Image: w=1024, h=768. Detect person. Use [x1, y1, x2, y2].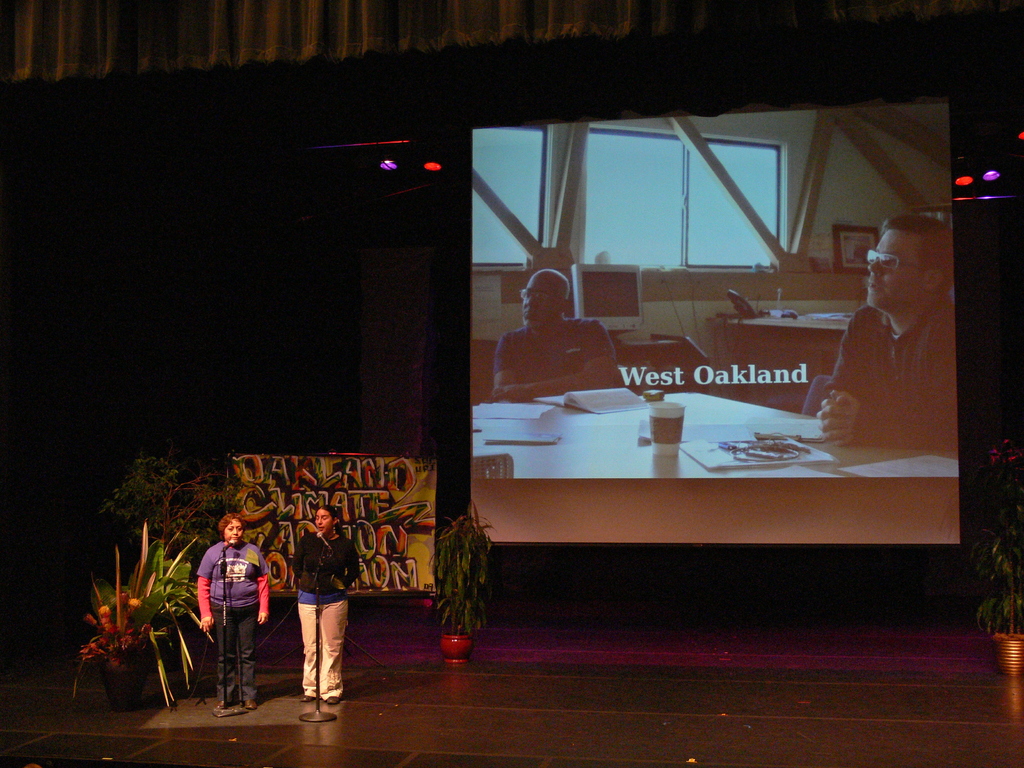
[196, 509, 252, 708].
